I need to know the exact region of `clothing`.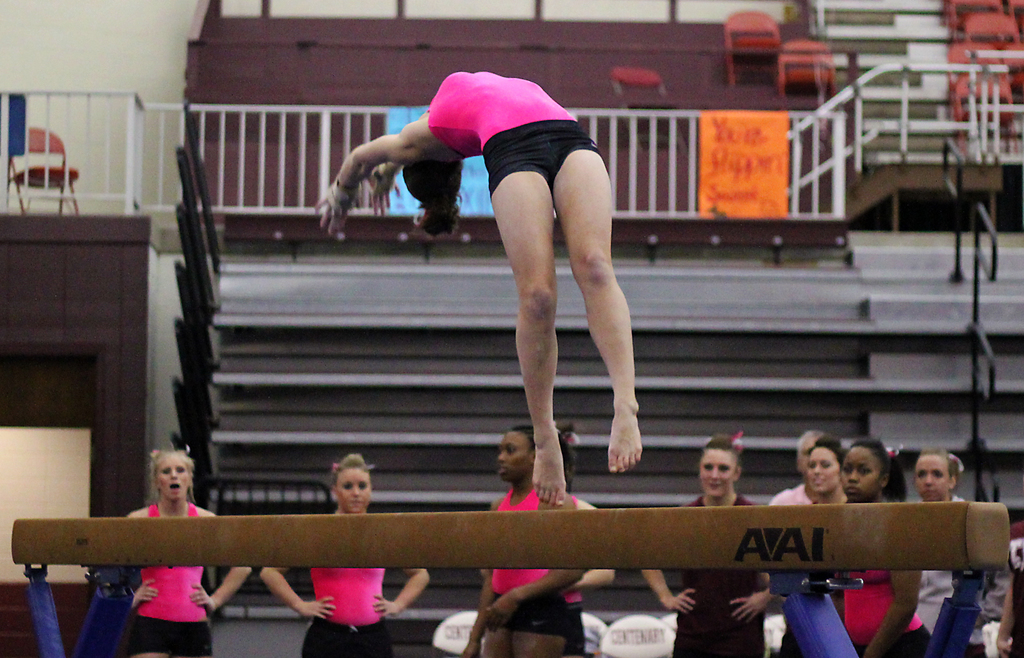
Region: 768 481 818 508.
